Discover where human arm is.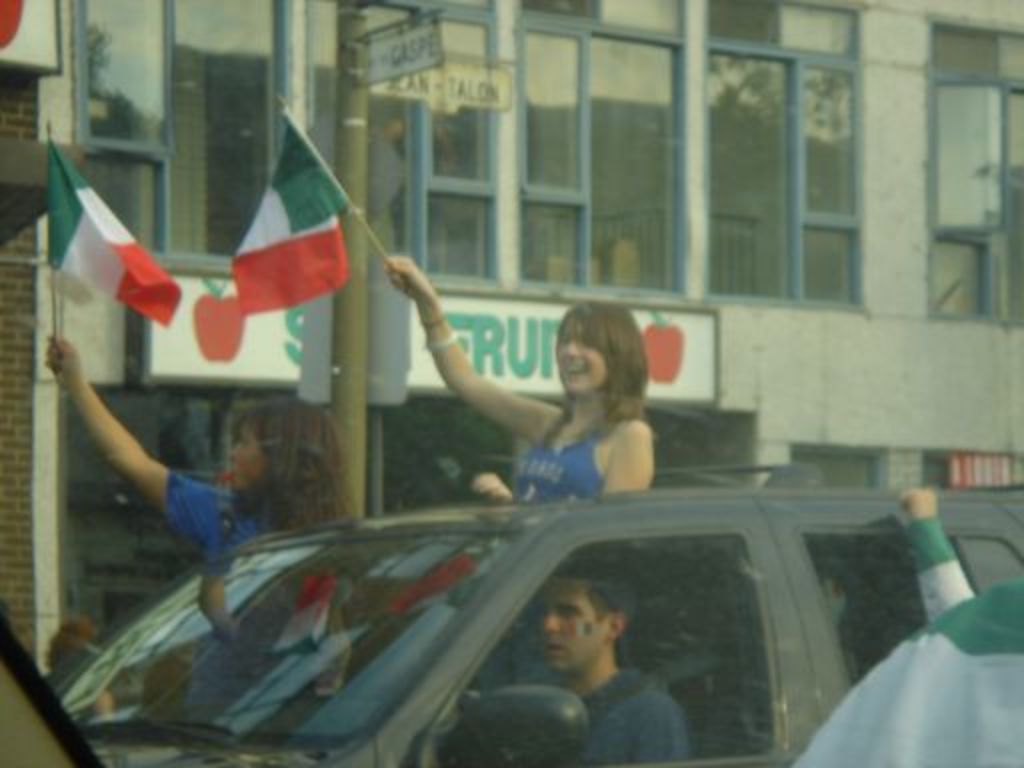
Discovered at 622/696/690/766.
